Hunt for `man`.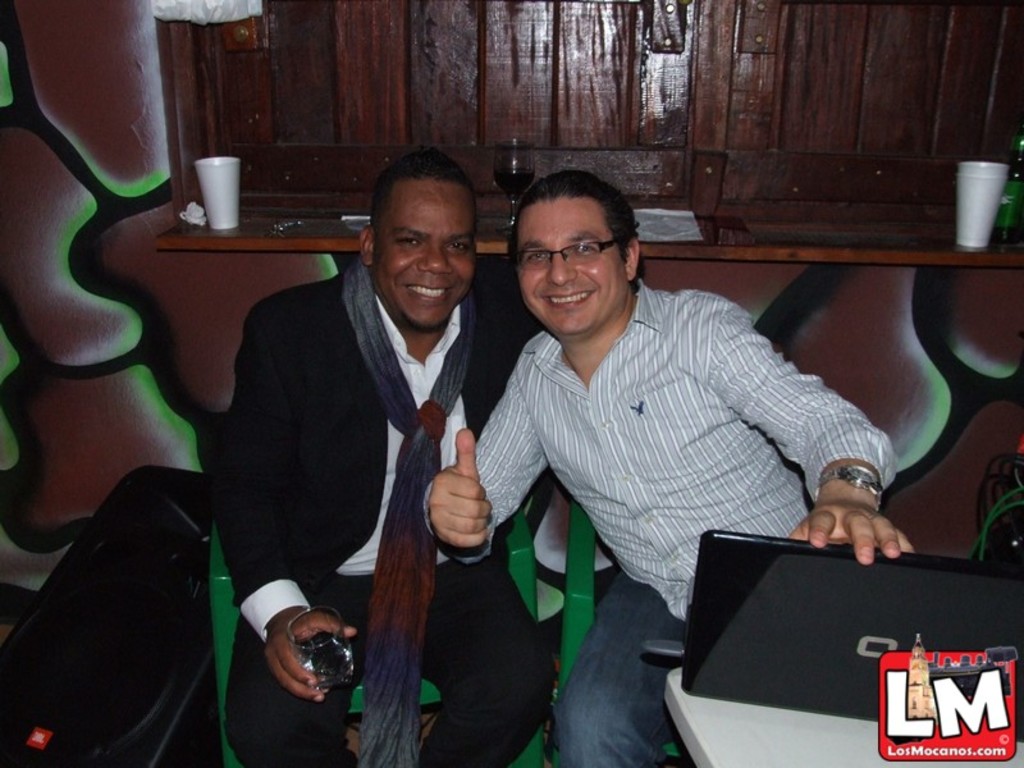
Hunted down at x1=421, y1=170, x2=914, y2=767.
